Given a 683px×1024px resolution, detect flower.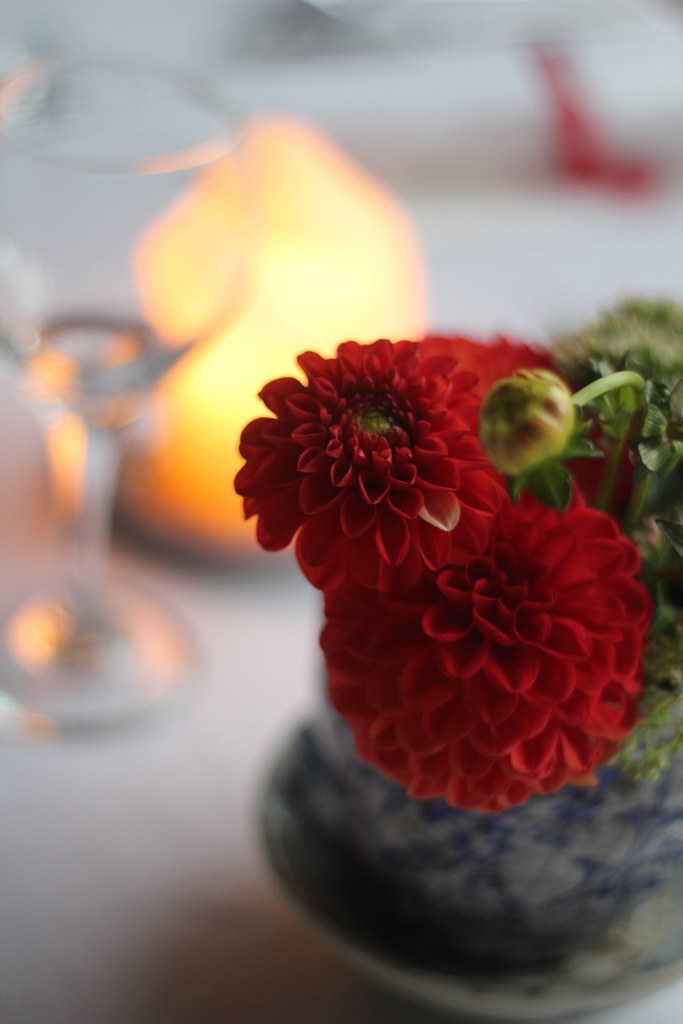
box(211, 338, 488, 632).
